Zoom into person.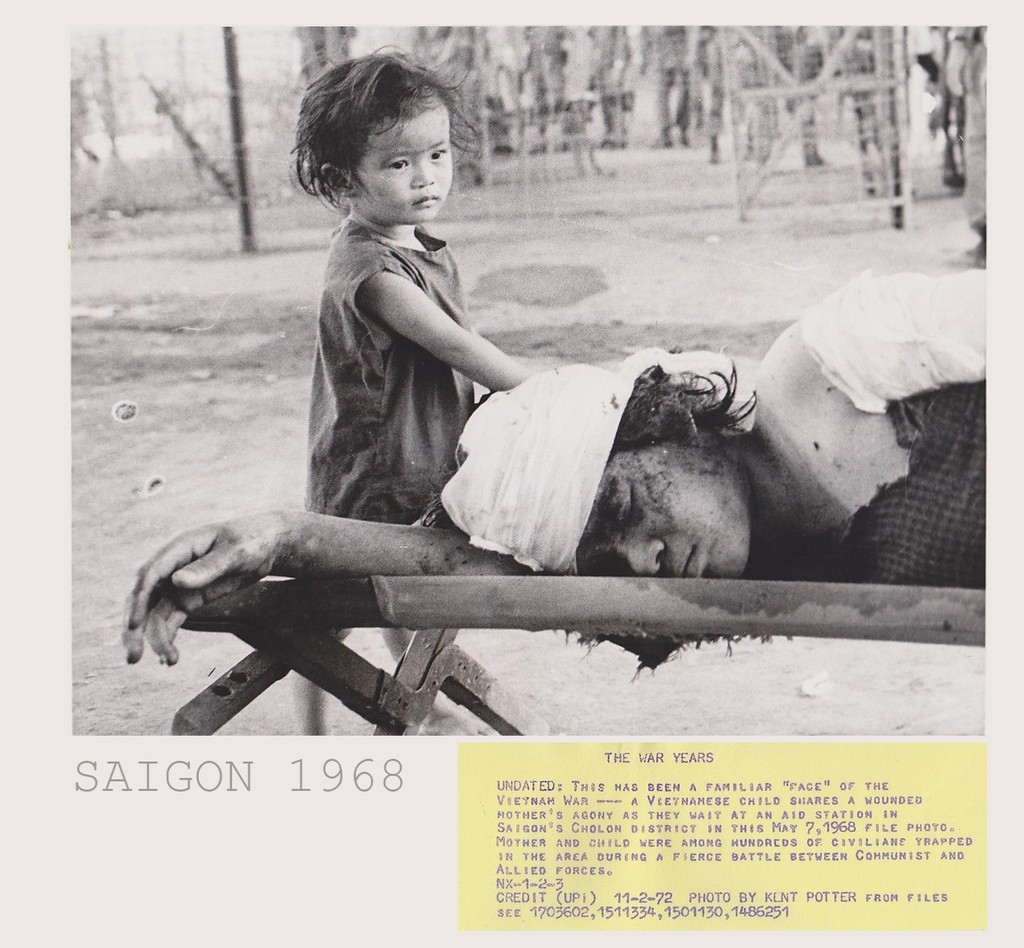
Zoom target: BBox(124, 264, 982, 671).
